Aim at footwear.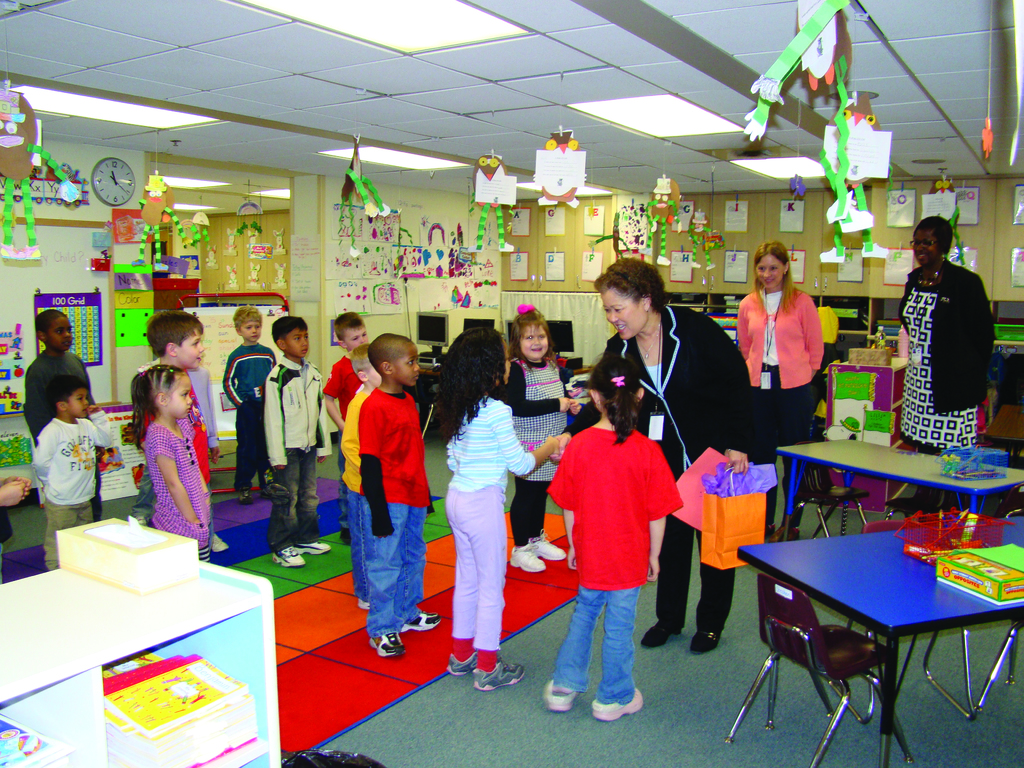
Aimed at <bbox>511, 541, 541, 573</bbox>.
